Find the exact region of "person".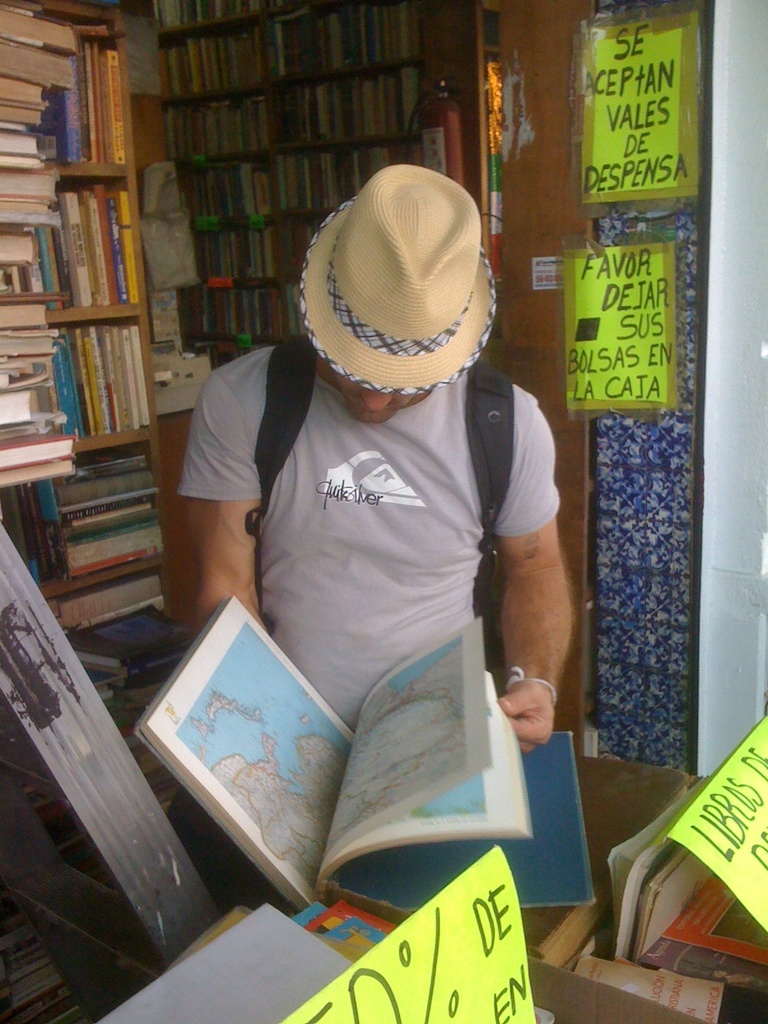
Exact region: rect(161, 215, 555, 838).
